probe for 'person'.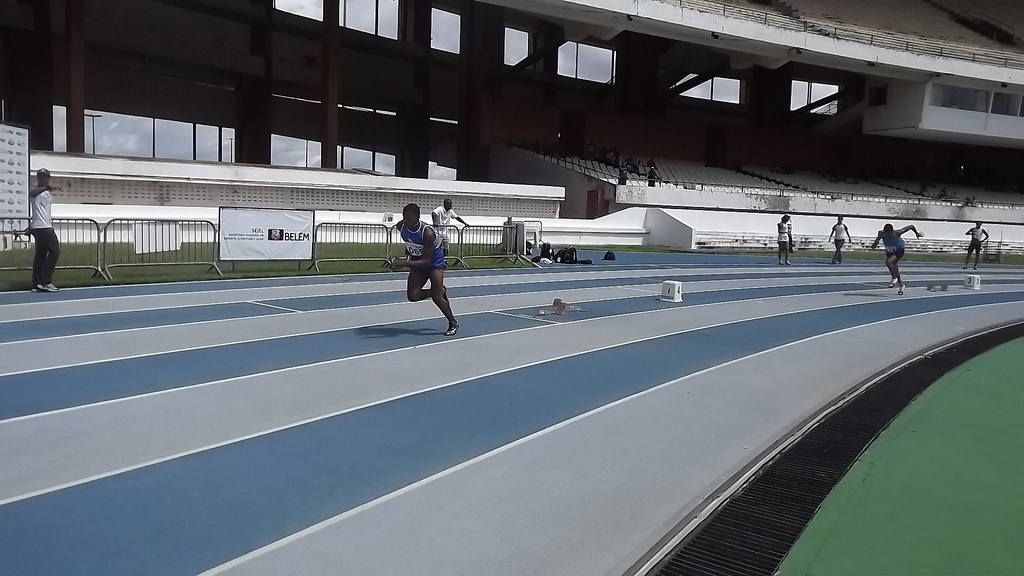
Probe result: BBox(622, 152, 643, 175).
